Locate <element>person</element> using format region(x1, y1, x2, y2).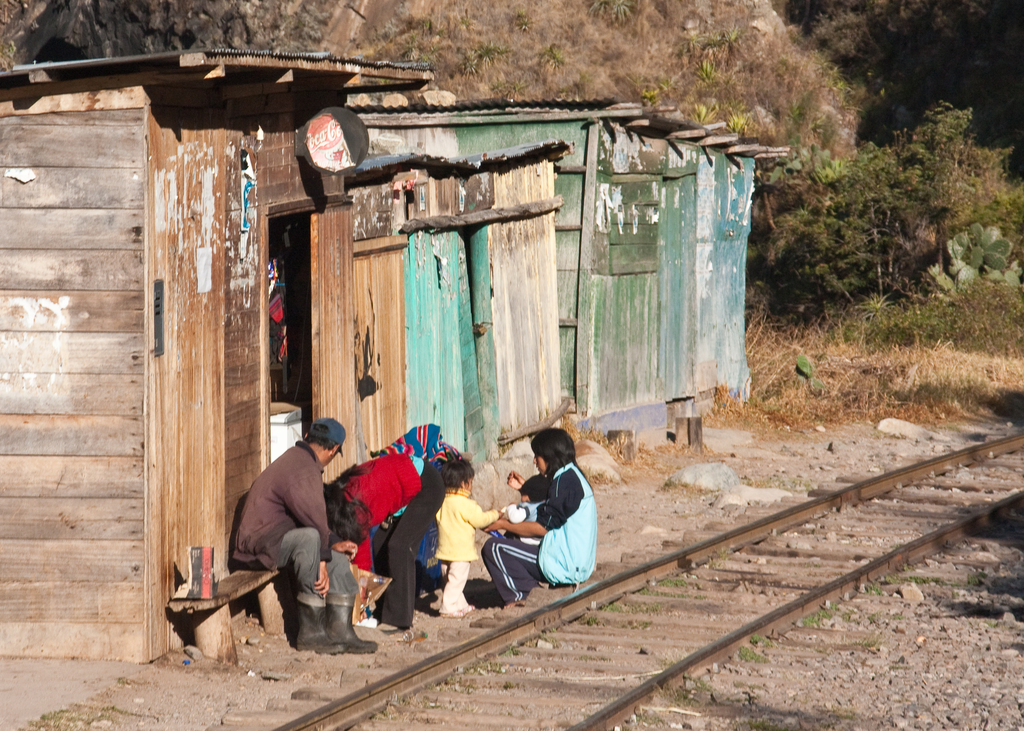
region(225, 396, 337, 645).
